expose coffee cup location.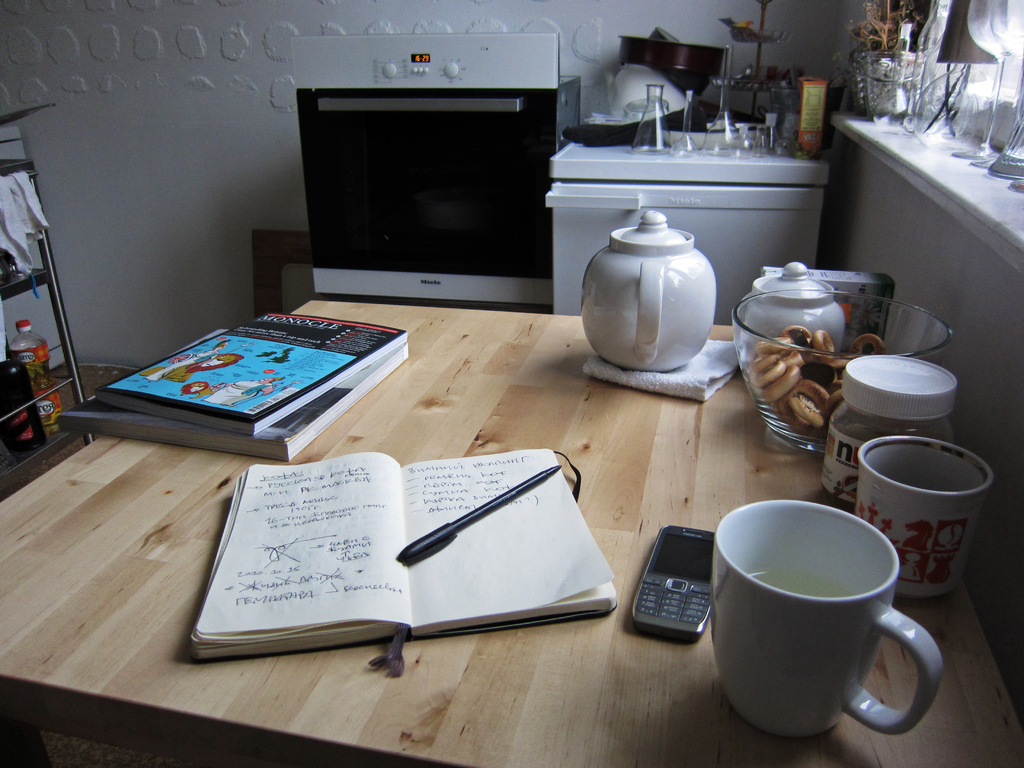
Exposed at x1=707 y1=495 x2=948 y2=745.
